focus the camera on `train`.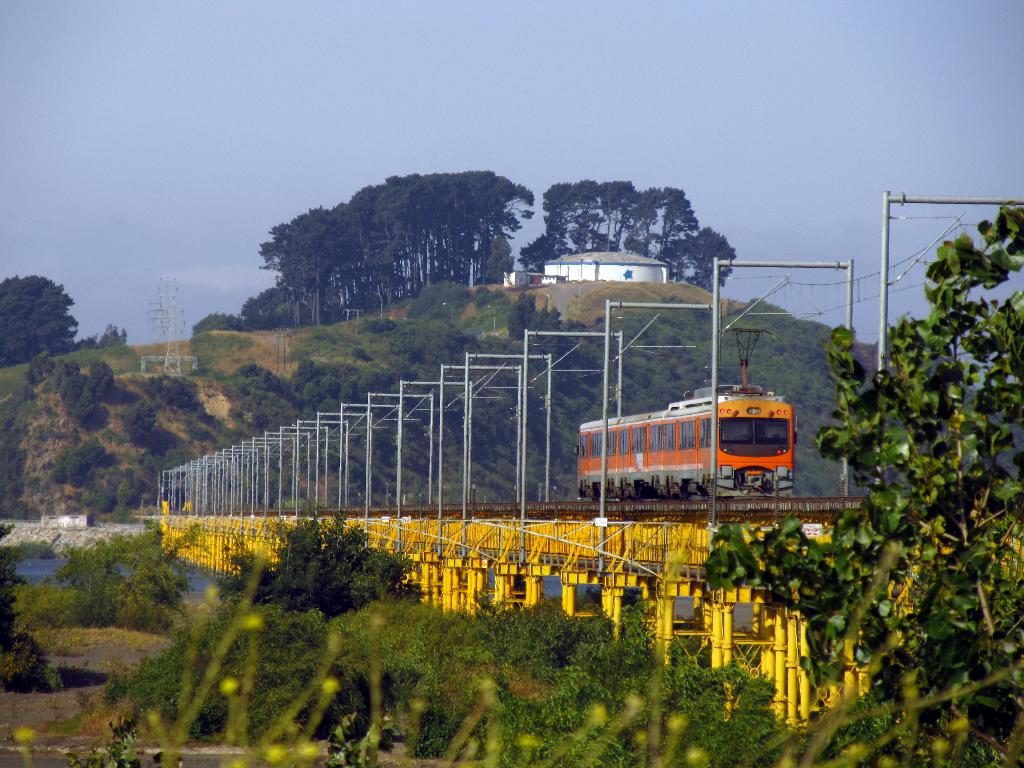
Focus region: x1=570, y1=325, x2=792, y2=500.
